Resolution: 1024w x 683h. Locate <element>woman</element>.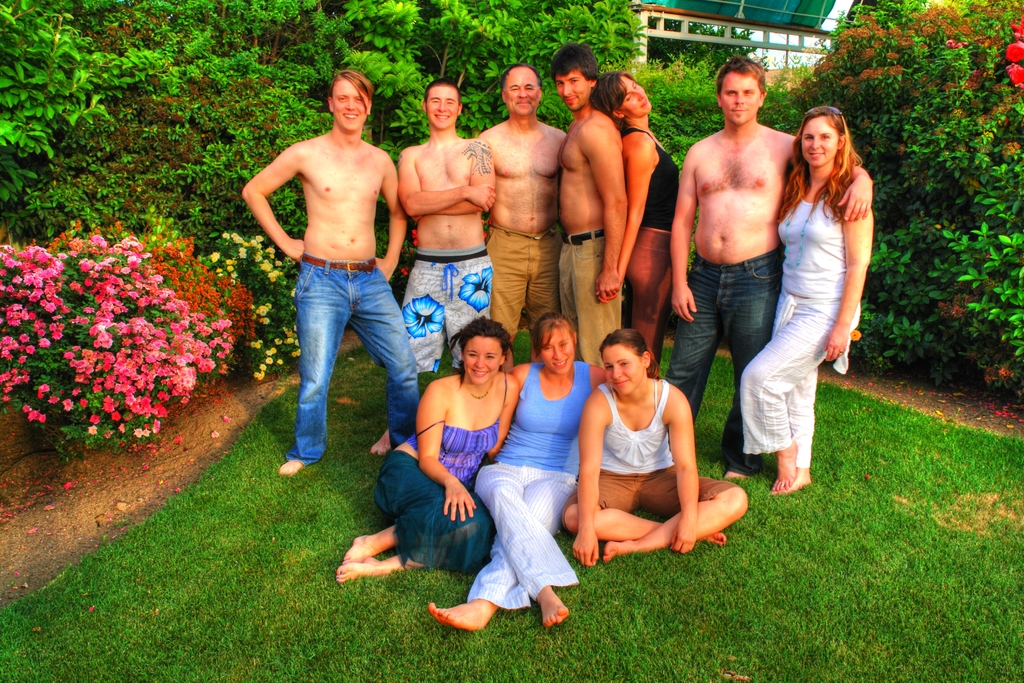
region(330, 318, 523, 586).
